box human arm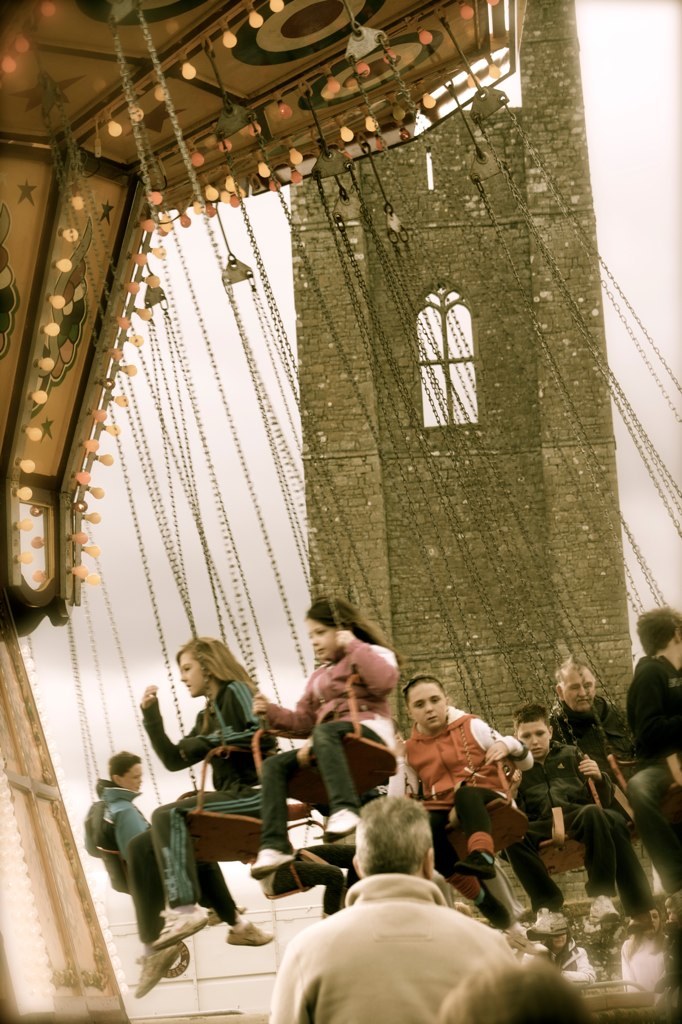
pyautogui.locateOnScreen(142, 687, 214, 772)
